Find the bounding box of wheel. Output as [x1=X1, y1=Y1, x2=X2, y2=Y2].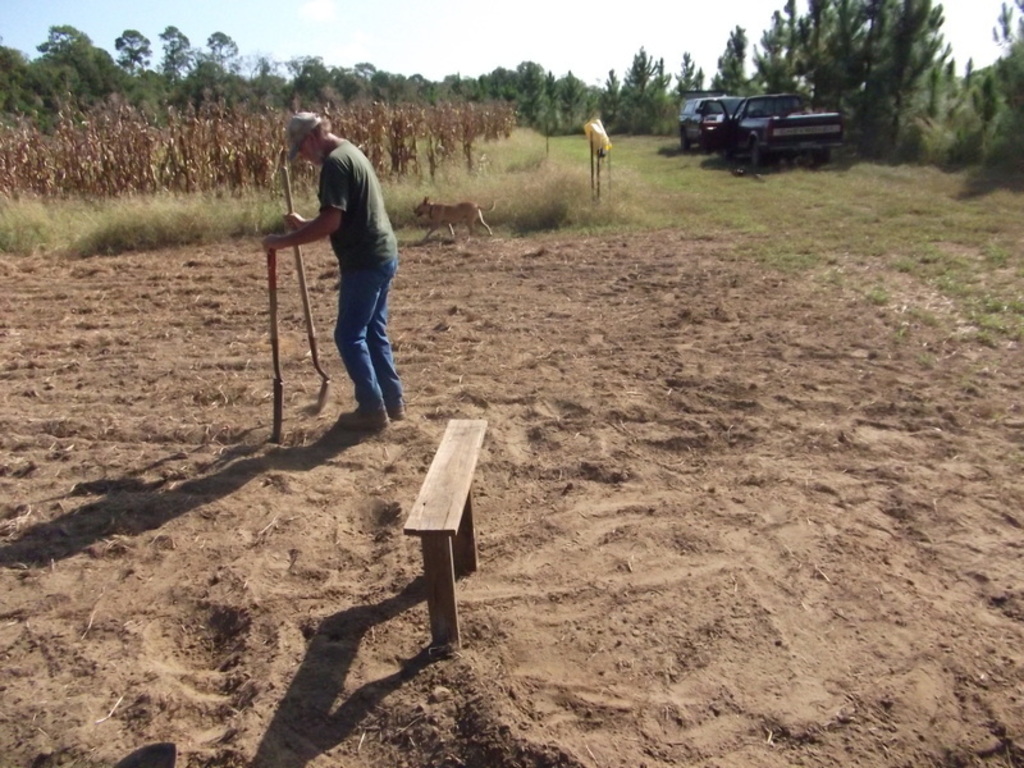
[x1=815, y1=154, x2=833, y2=168].
